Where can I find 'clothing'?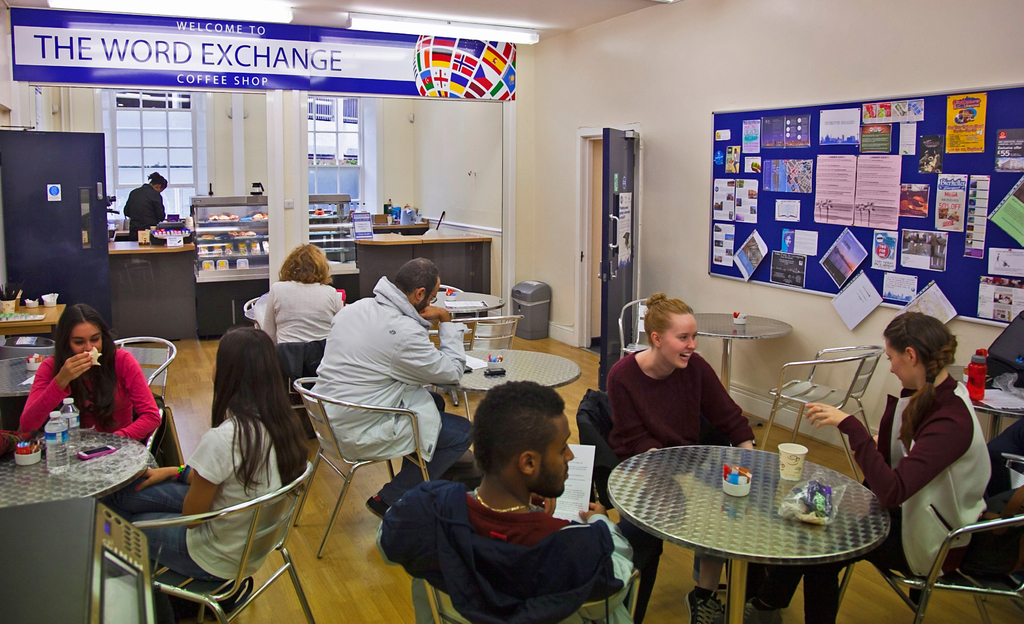
You can find it at box=[305, 273, 474, 514].
